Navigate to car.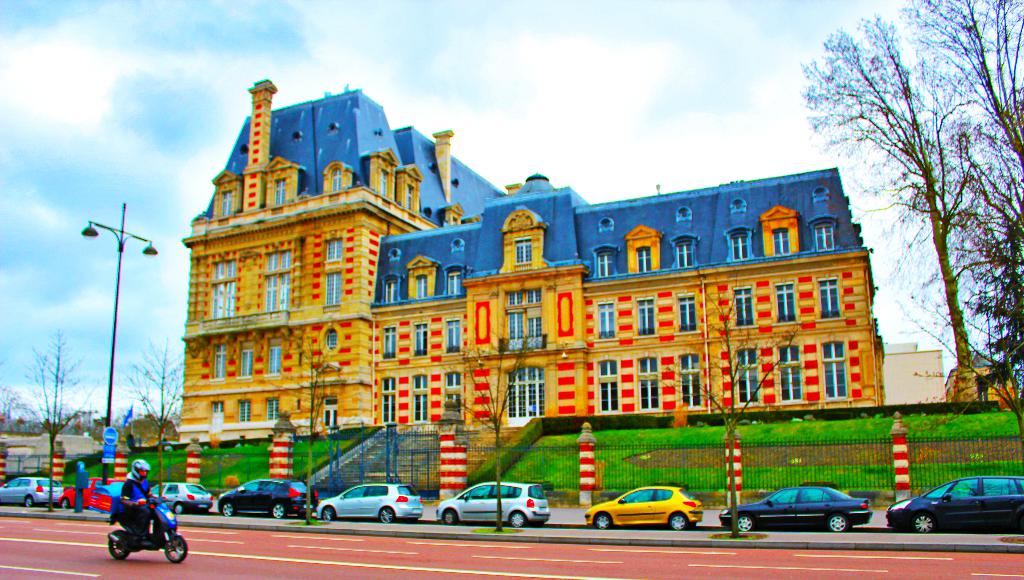
Navigation target: select_region(720, 486, 871, 535).
